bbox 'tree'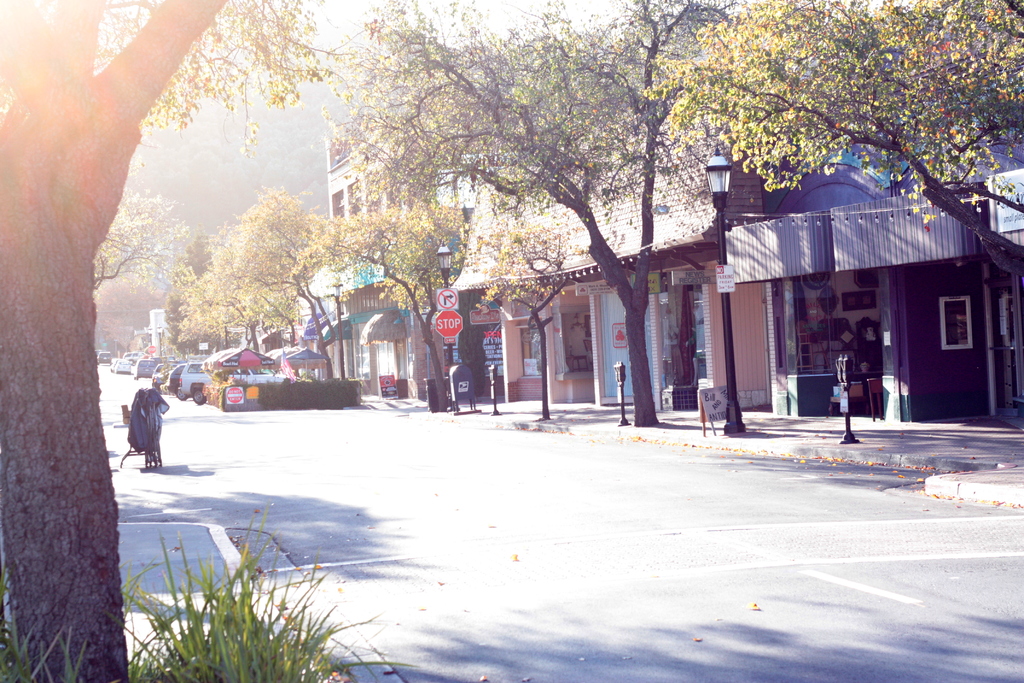
x1=88, y1=192, x2=190, y2=292
